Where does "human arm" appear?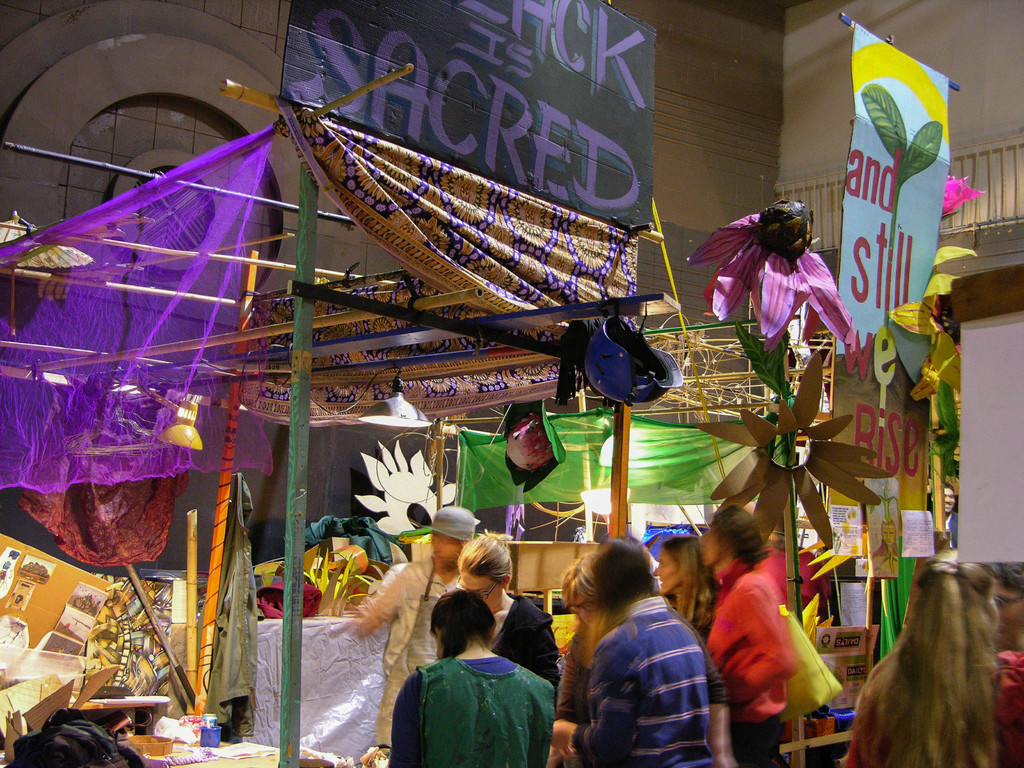
Appears at 551,637,637,767.
